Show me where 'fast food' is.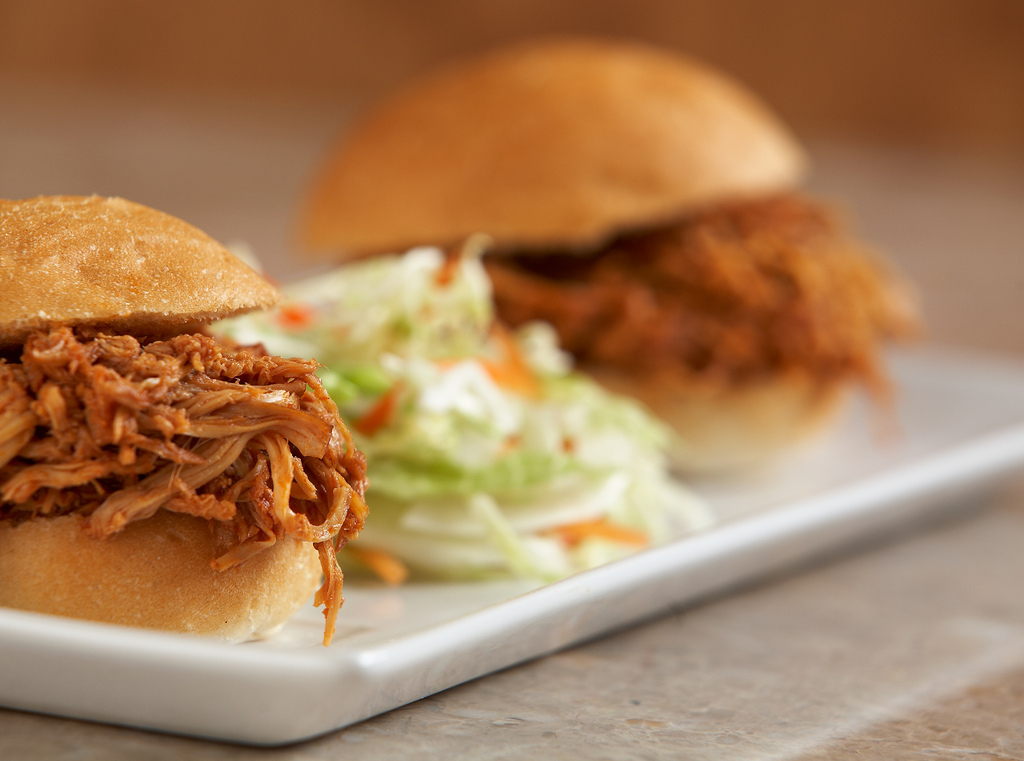
'fast food' is at 0,224,353,622.
